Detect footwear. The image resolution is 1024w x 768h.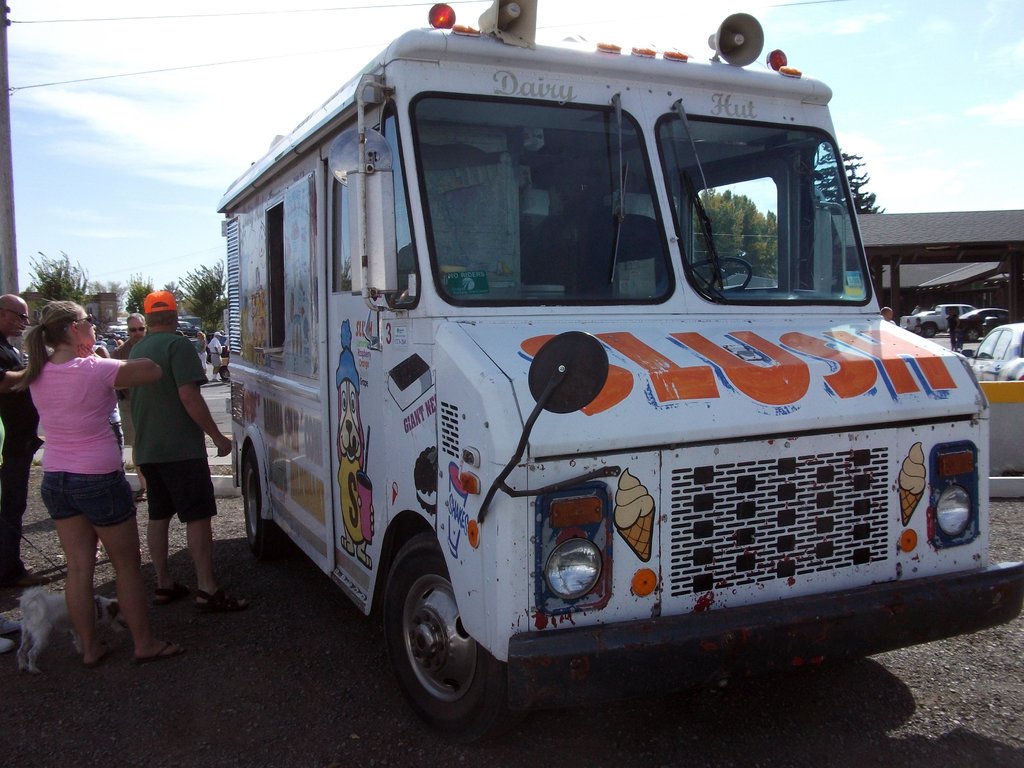
136/642/184/659.
